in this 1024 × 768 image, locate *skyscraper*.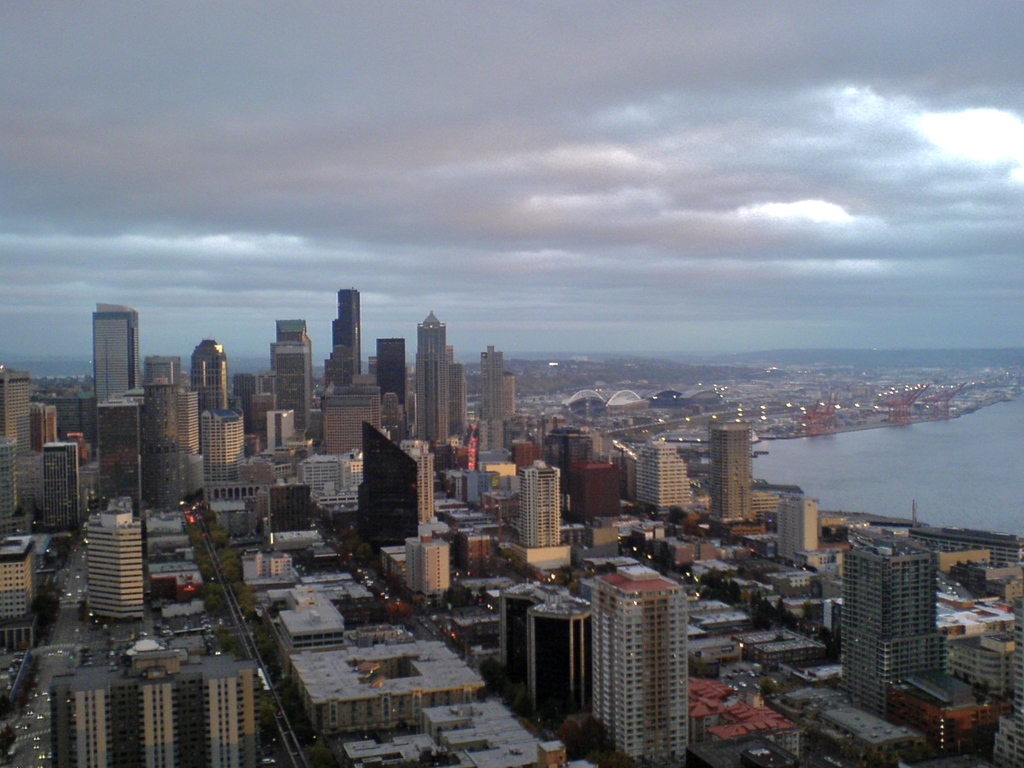
Bounding box: 39,434,80,528.
